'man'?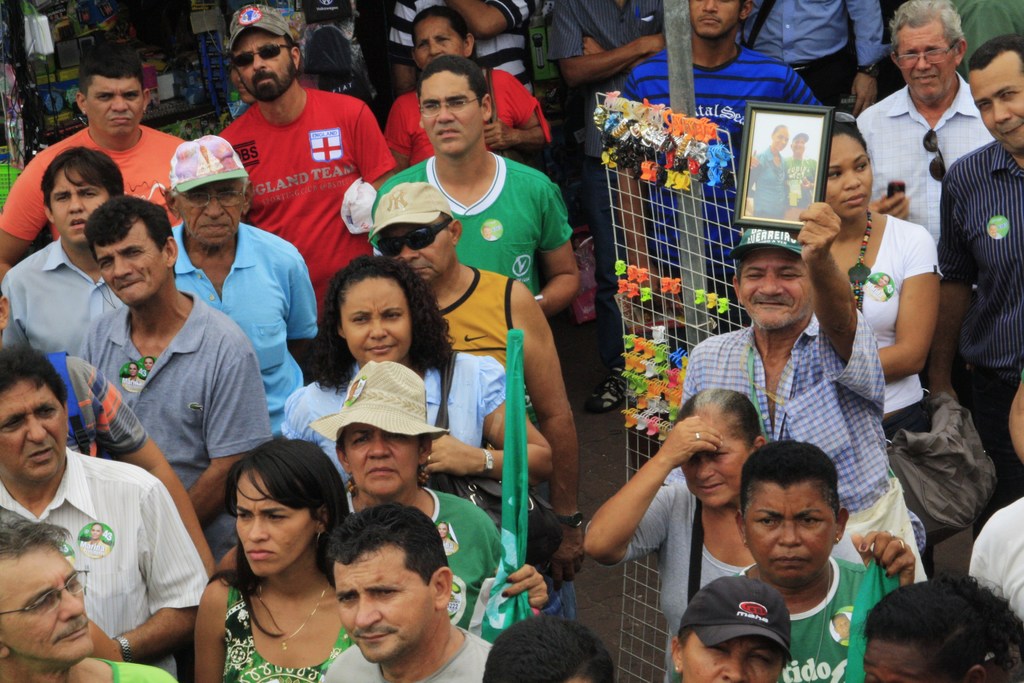
[858, 0, 990, 247]
